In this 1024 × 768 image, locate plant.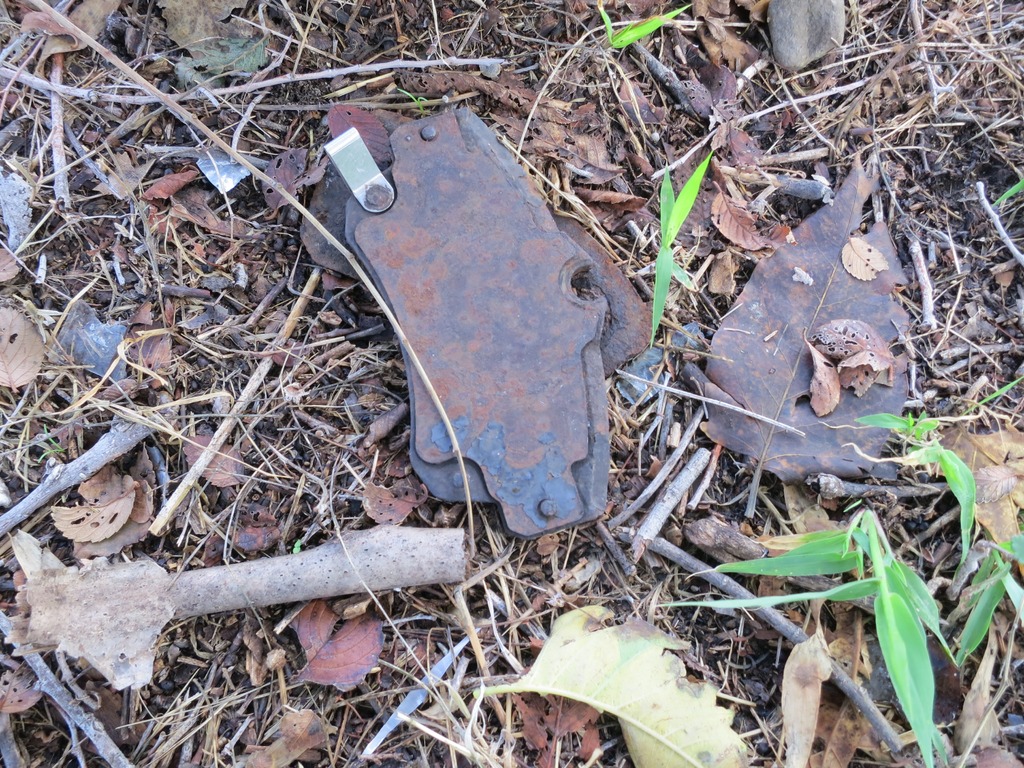
Bounding box: [x1=392, y1=77, x2=442, y2=122].
